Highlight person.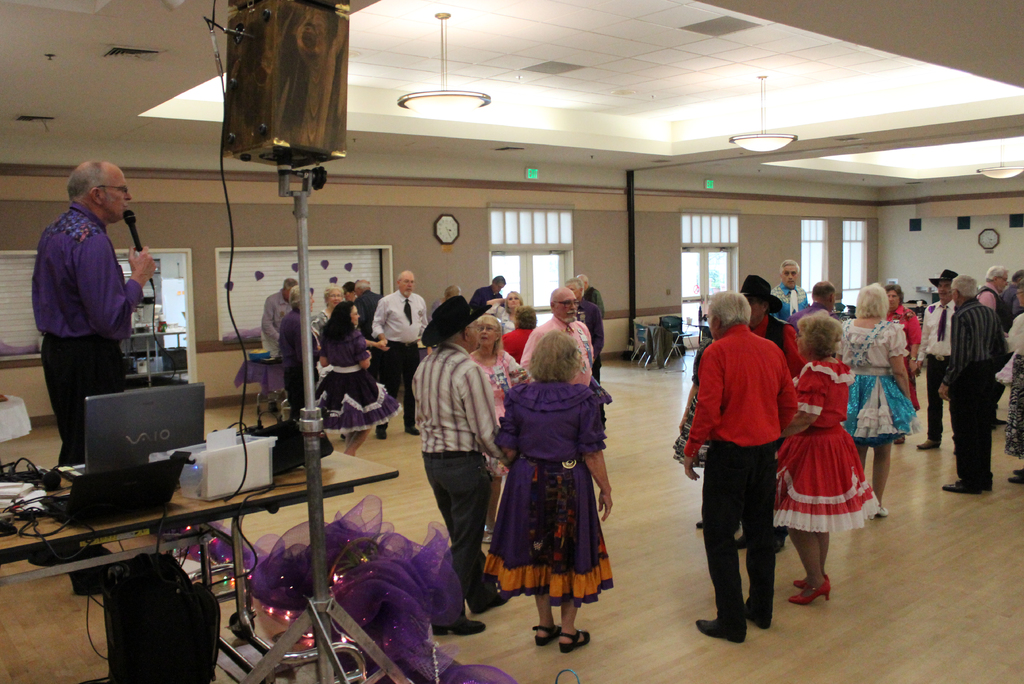
Highlighted region: bbox(757, 300, 884, 620).
